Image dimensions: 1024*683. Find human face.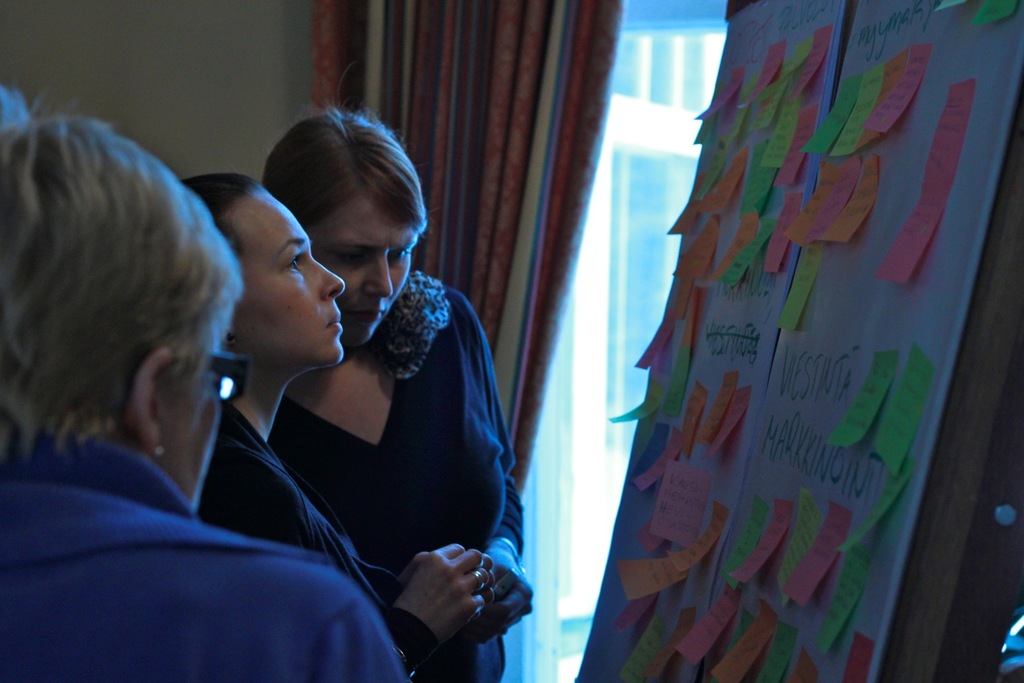
box=[154, 332, 229, 499].
